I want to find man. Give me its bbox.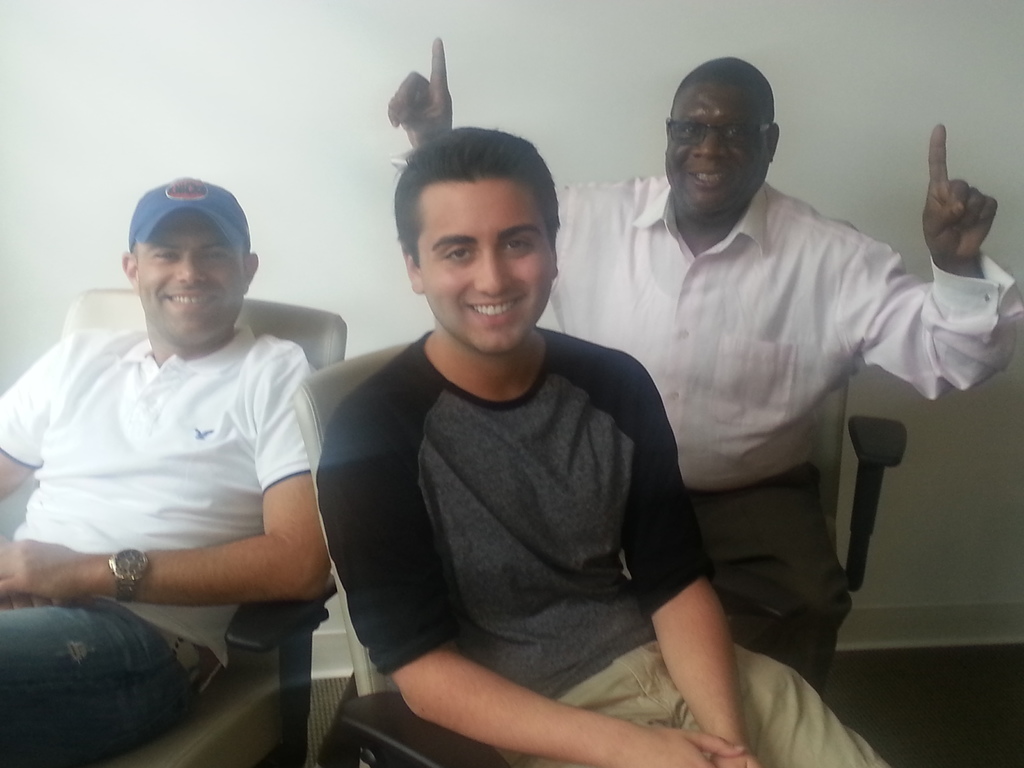
box(19, 166, 369, 678).
